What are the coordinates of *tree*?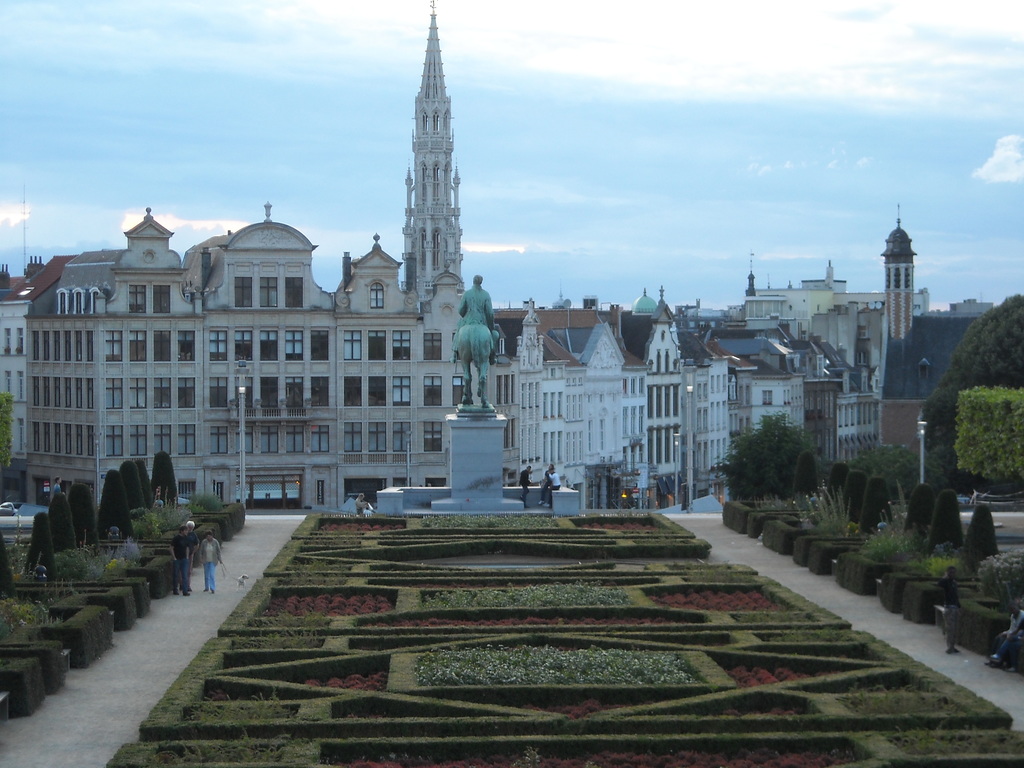
847,436,955,505.
